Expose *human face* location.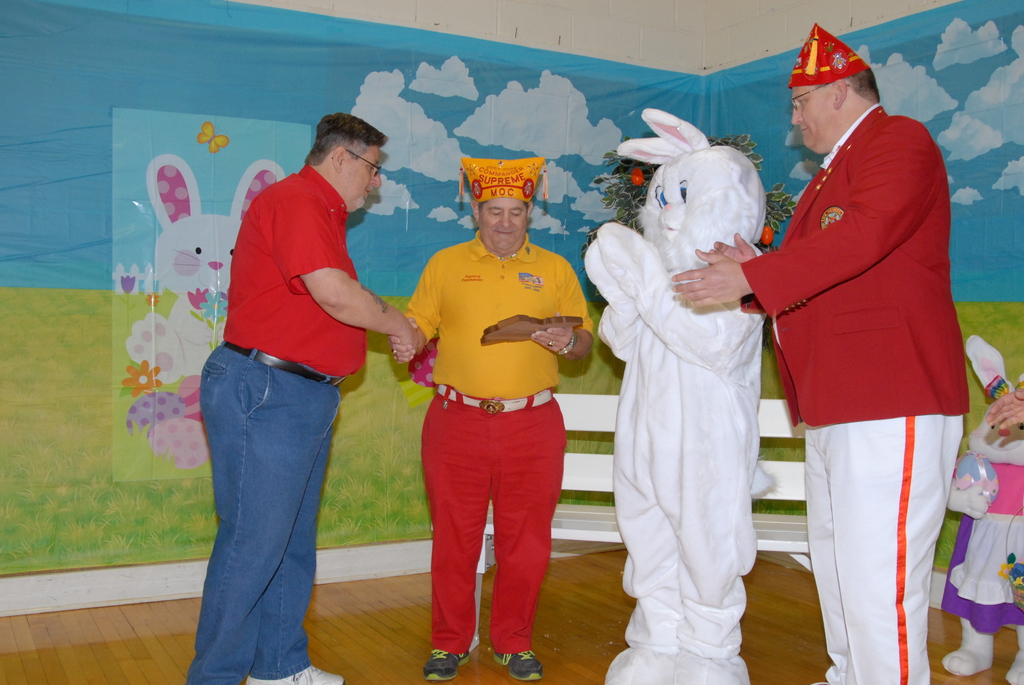
Exposed at pyautogui.locateOnScreen(790, 83, 822, 150).
